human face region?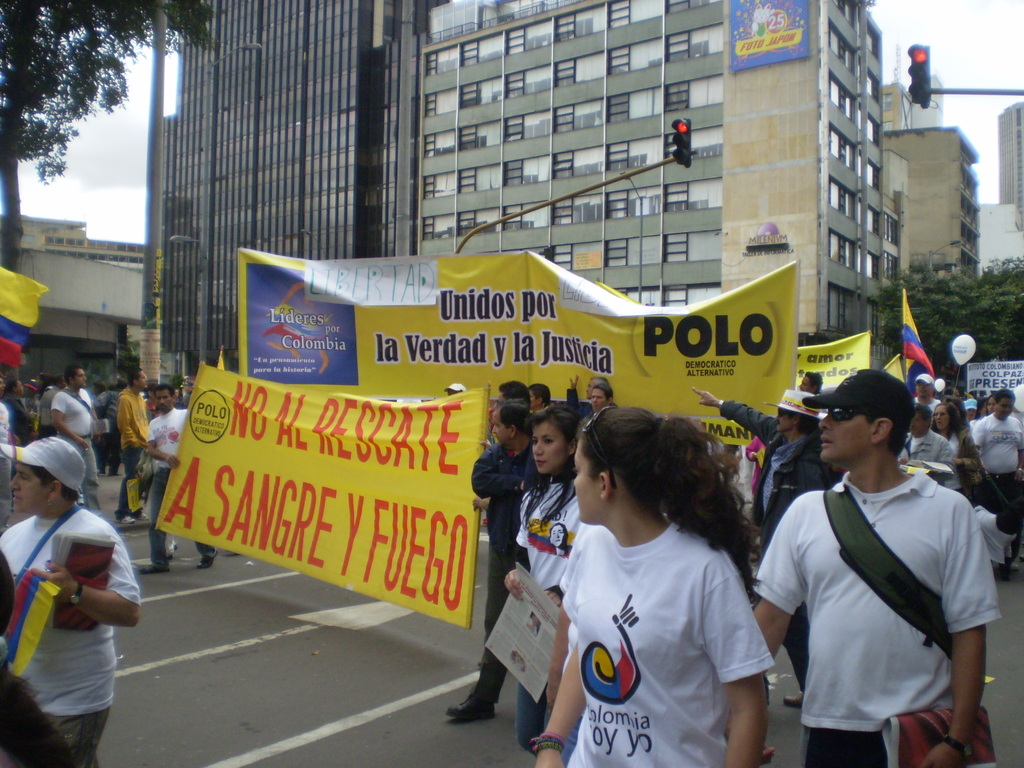
l=138, t=371, r=146, b=388
